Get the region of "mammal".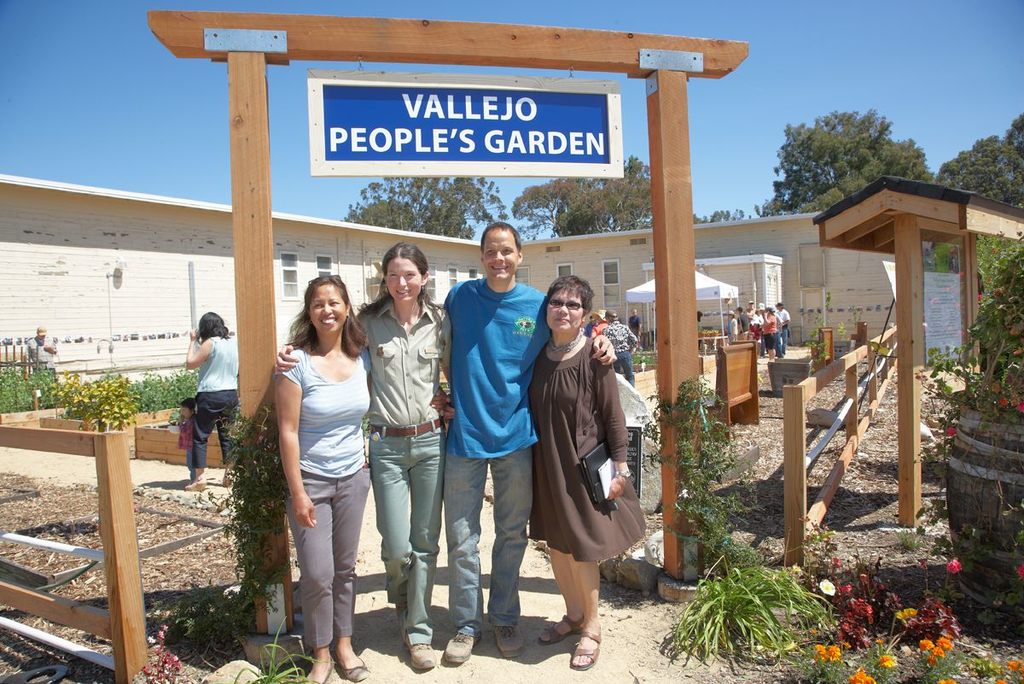
select_region(695, 308, 709, 330).
